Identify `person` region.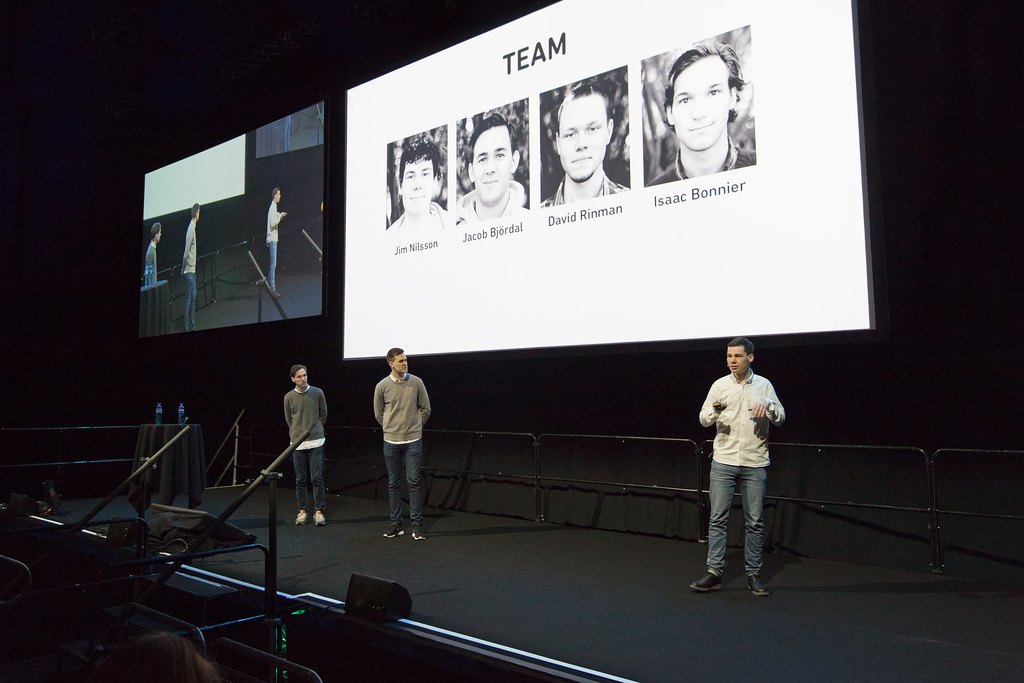
Region: [x1=385, y1=136, x2=449, y2=240].
